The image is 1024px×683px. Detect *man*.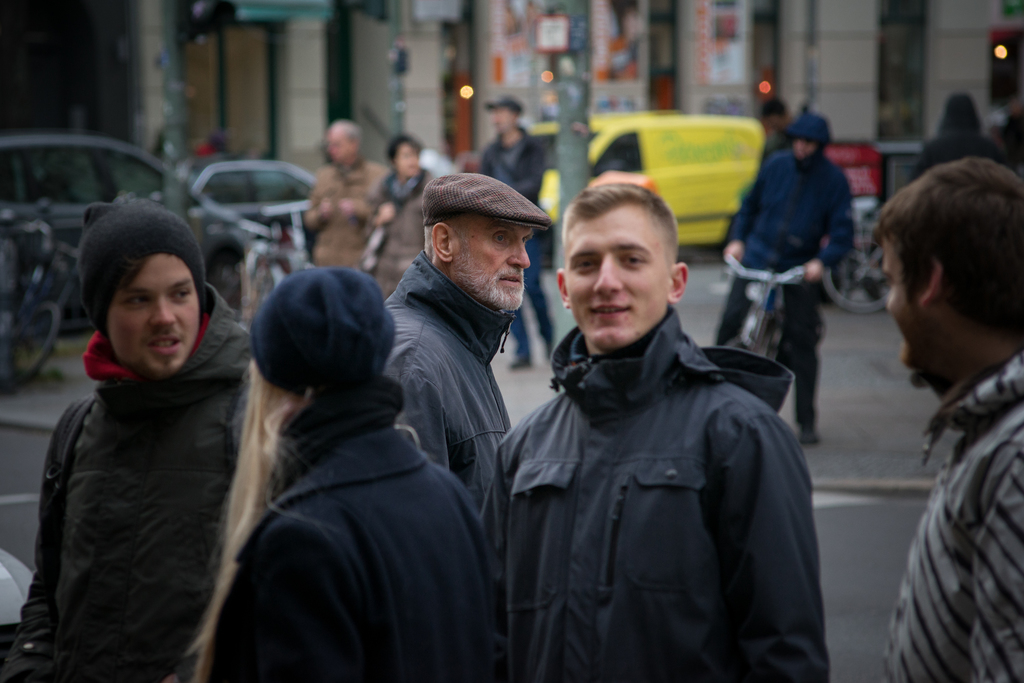
Detection: [left=0, top=199, right=261, bottom=682].
